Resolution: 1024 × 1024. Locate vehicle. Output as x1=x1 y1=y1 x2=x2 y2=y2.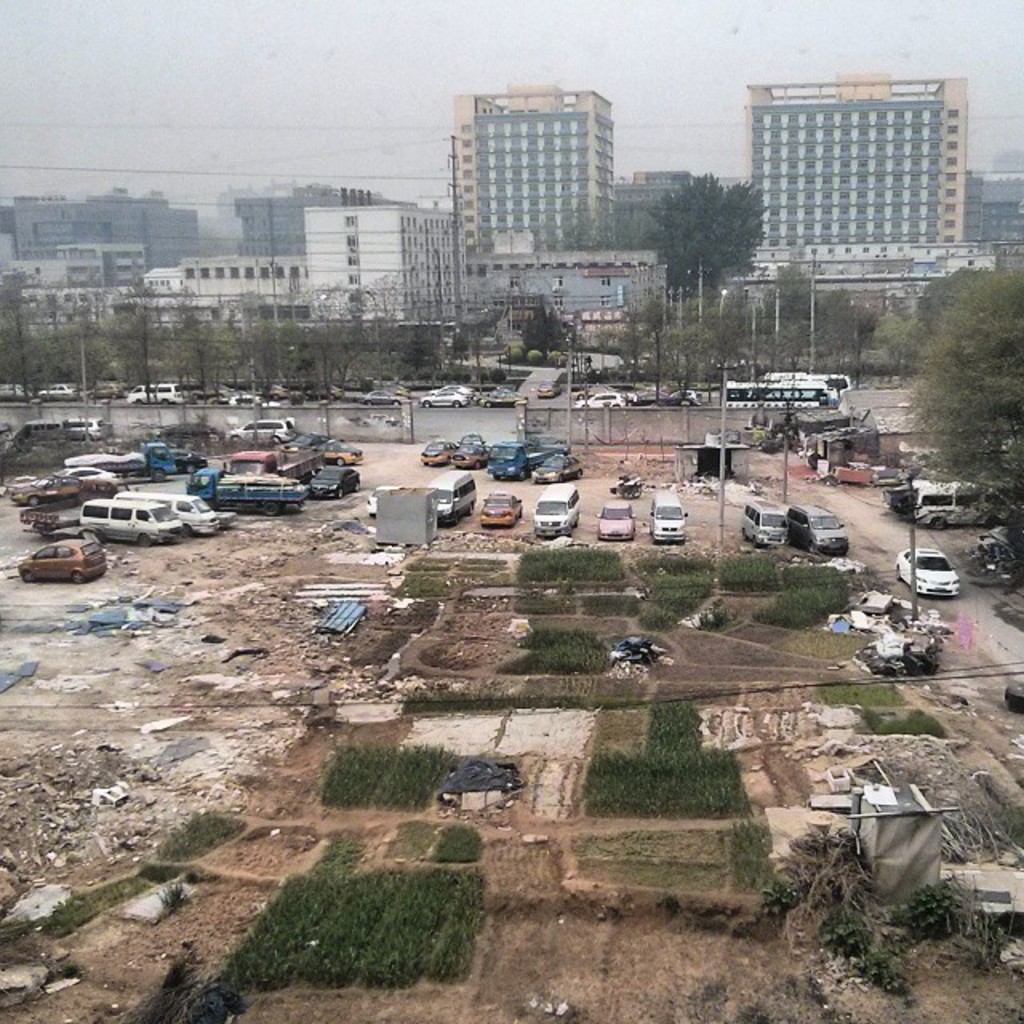
x1=0 y1=382 x2=32 y2=406.
